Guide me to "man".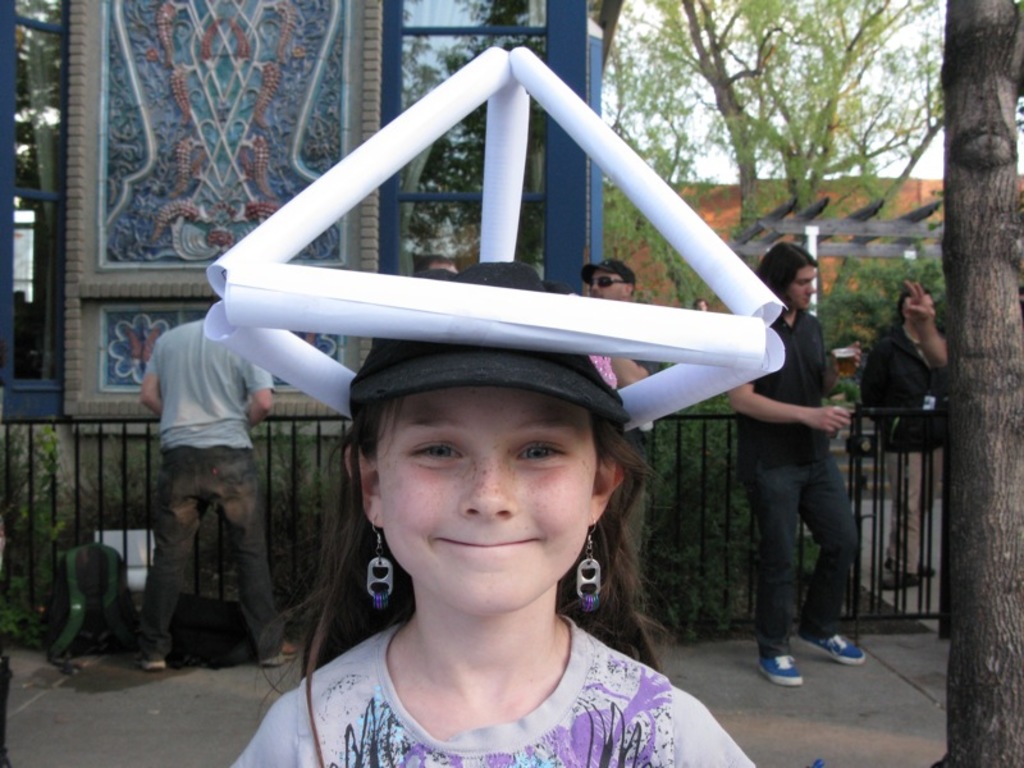
Guidance: {"left": 712, "top": 243, "right": 872, "bottom": 682}.
